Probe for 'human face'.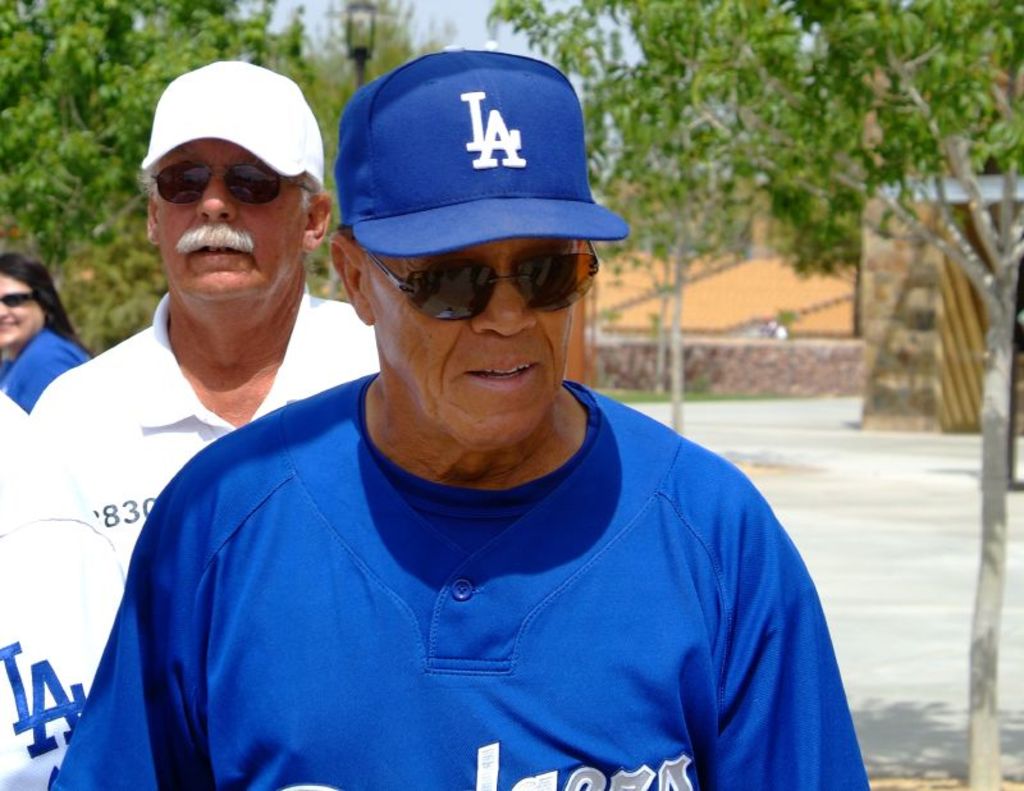
Probe result: bbox=[154, 138, 302, 297].
